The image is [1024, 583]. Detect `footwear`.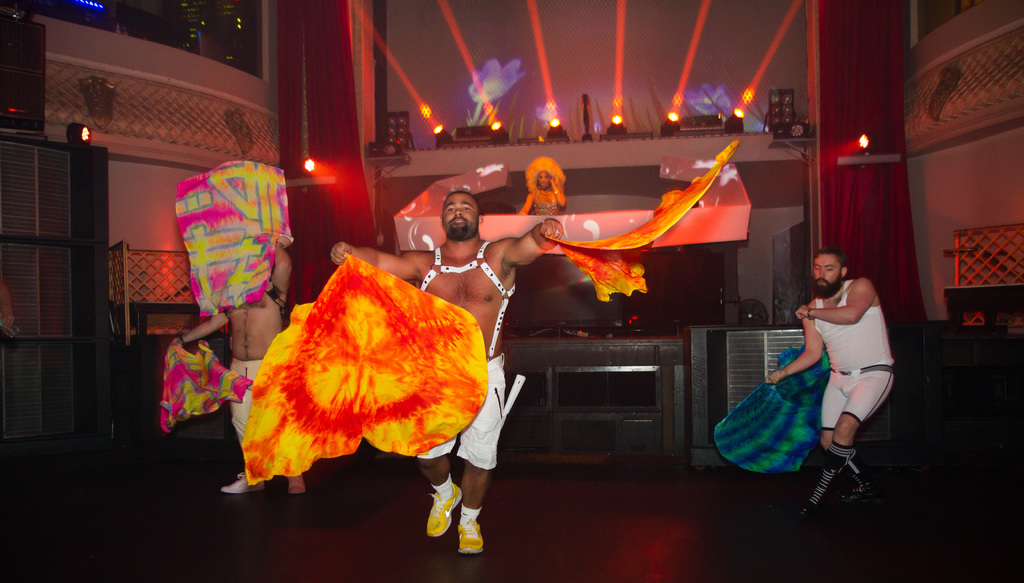
Detection: 841,470,871,500.
